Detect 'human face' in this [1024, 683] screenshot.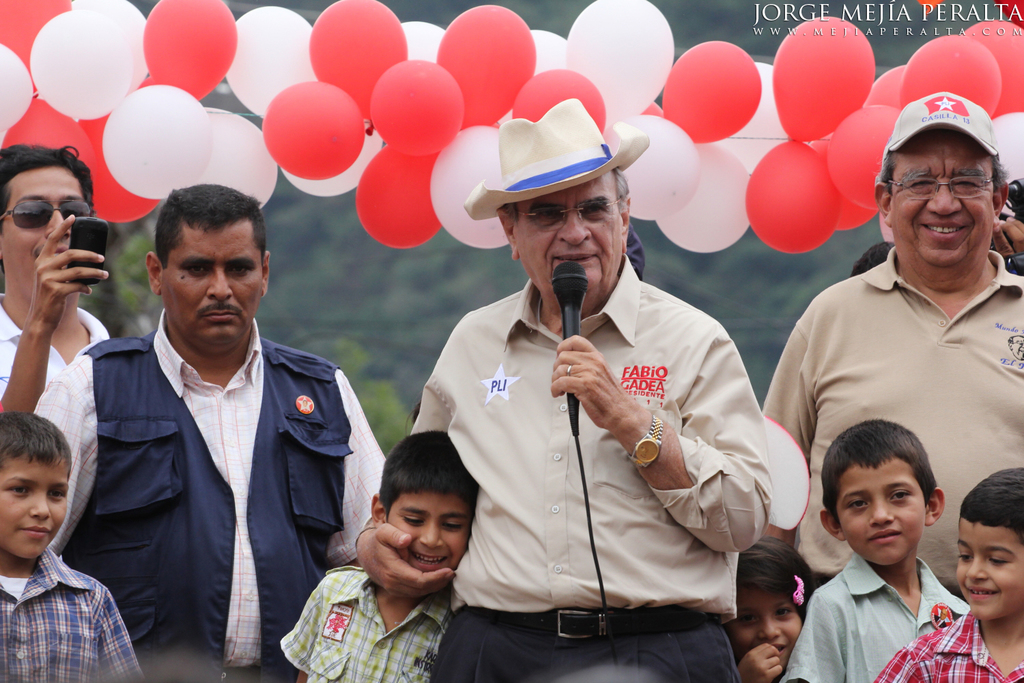
Detection: {"left": 388, "top": 488, "right": 470, "bottom": 568}.
